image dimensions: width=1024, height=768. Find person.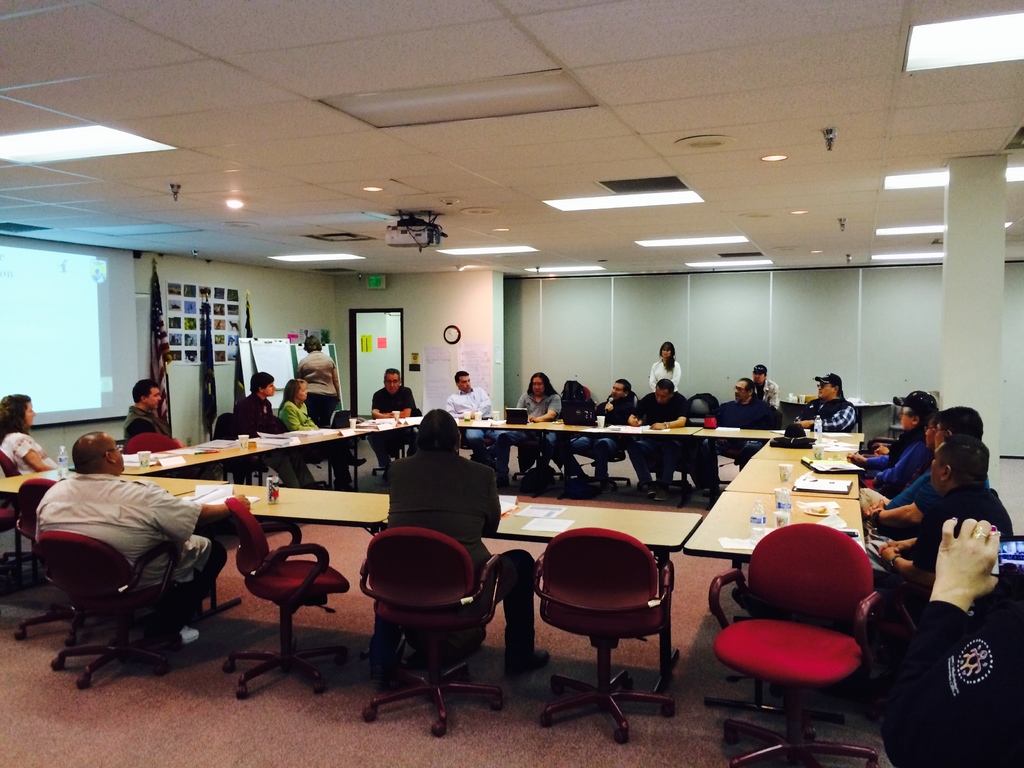
select_region(245, 371, 285, 436).
